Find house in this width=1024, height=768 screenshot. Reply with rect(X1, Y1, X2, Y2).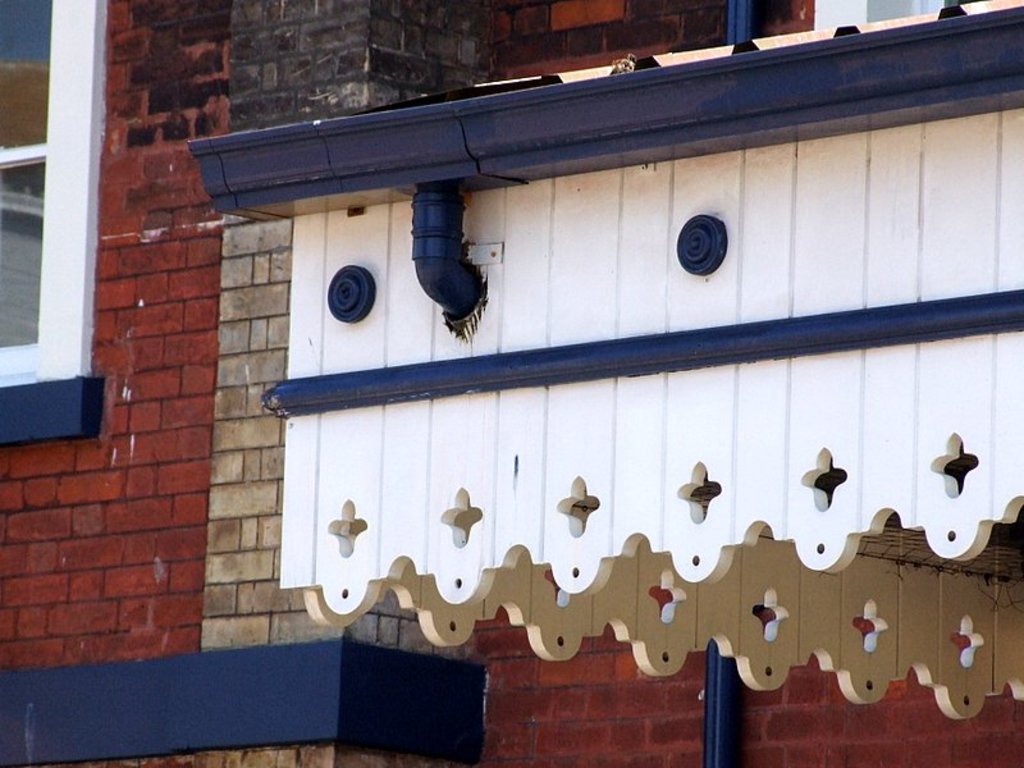
rect(0, 0, 1023, 767).
